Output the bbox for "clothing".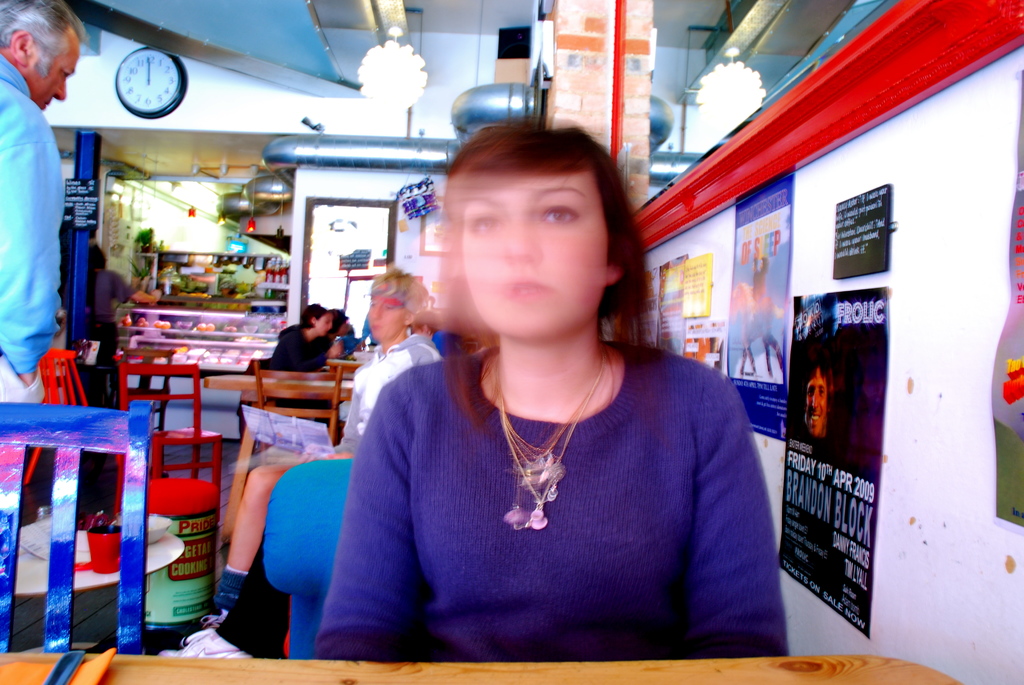
291, 342, 427, 452.
